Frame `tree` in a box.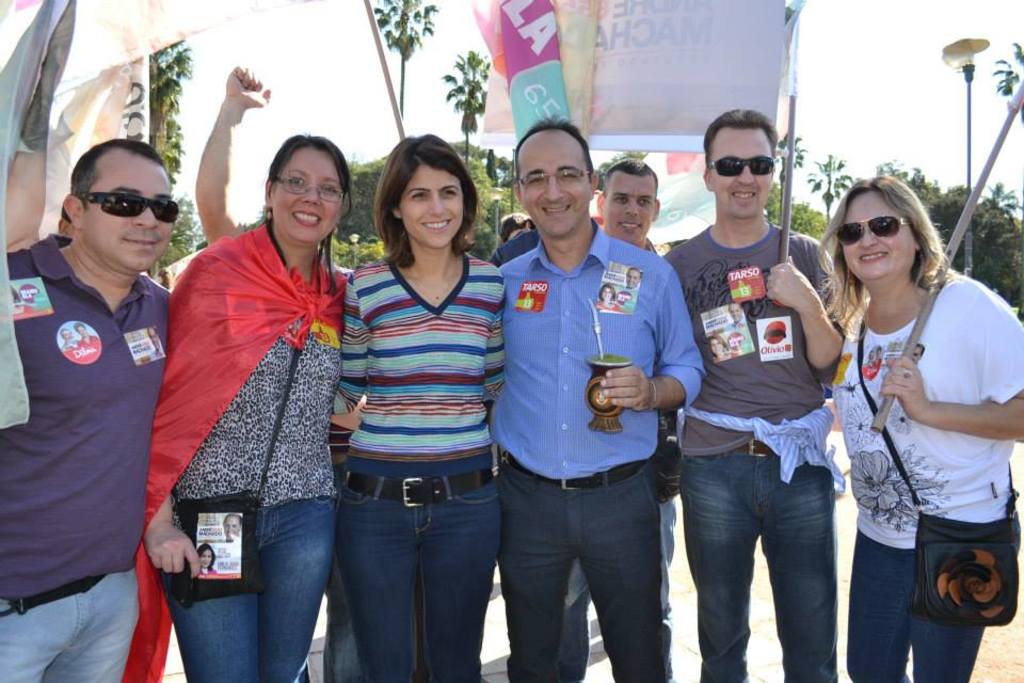
{"x1": 341, "y1": 153, "x2": 382, "y2": 245}.
